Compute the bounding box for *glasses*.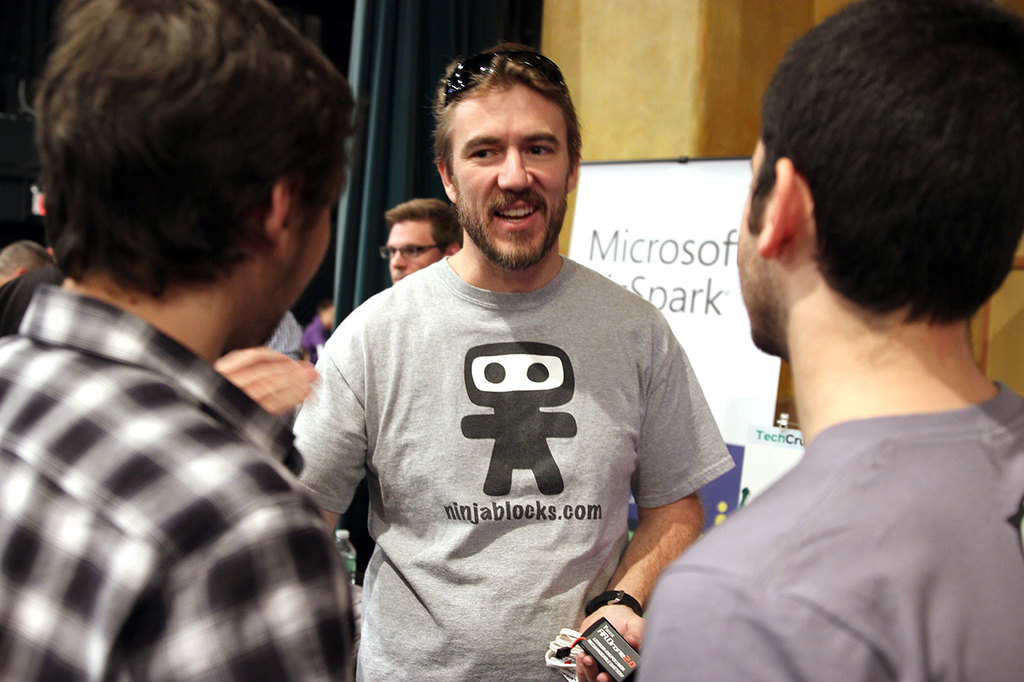
region(376, 231, 458, 261).
